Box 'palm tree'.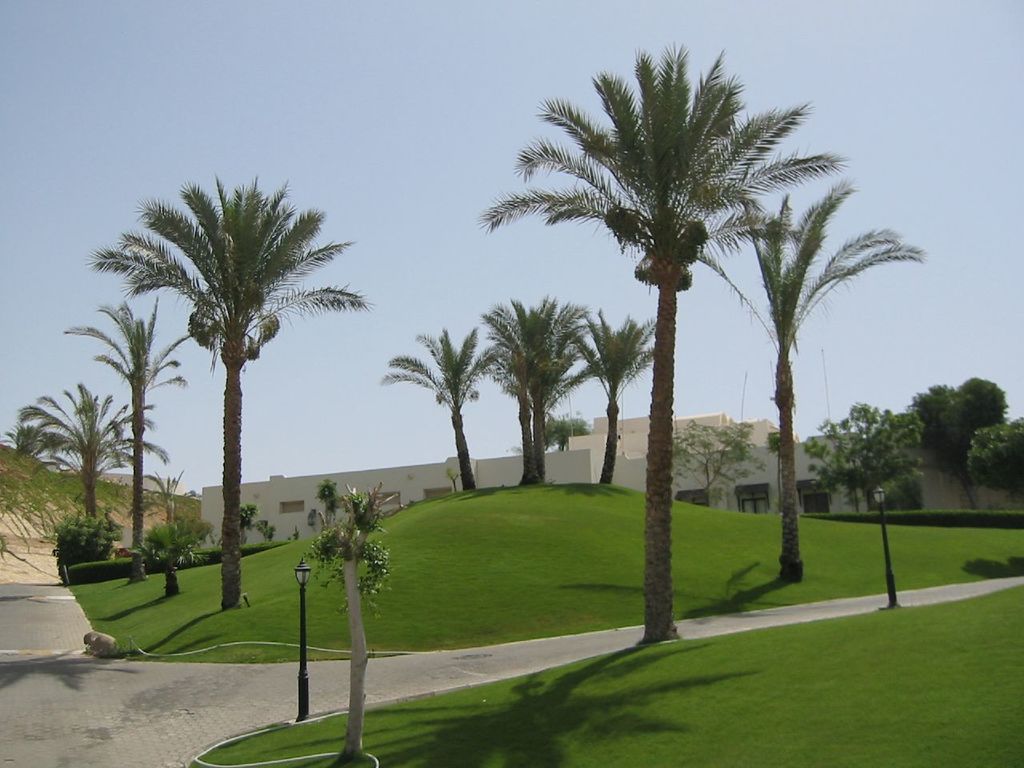
<bbox>16, 370, 139, 542</bbox>.
